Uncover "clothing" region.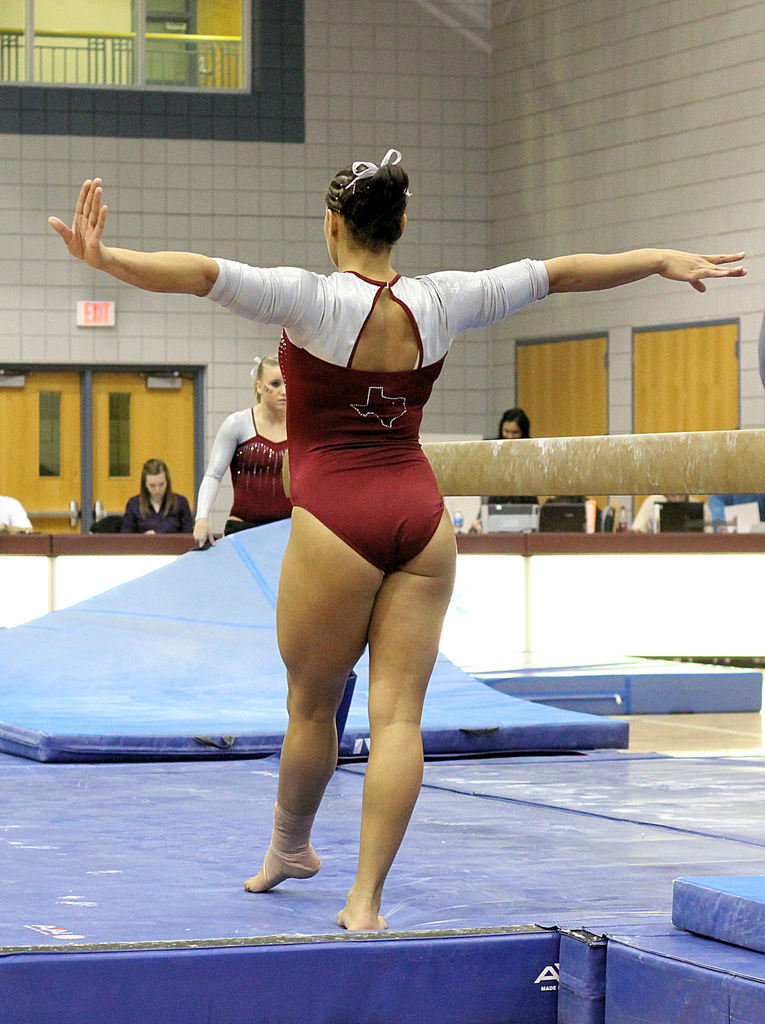
Uncovered: select_region(116, 477, 196, 531).
